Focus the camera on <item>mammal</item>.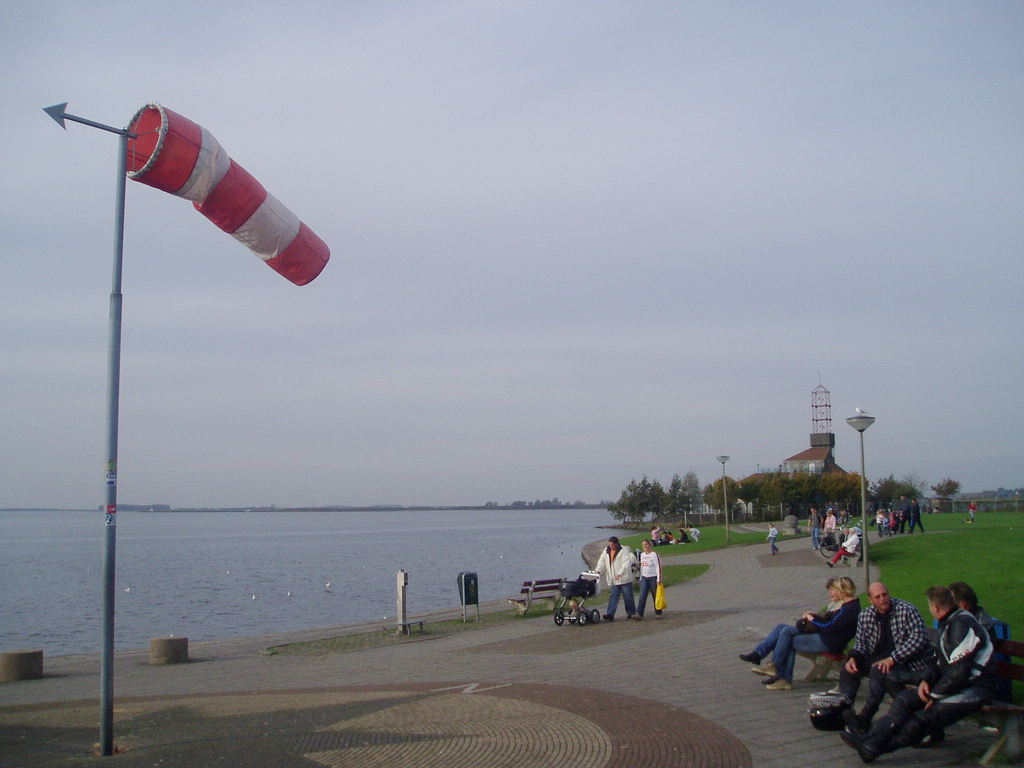
Focus region: (846,588,995,730).
